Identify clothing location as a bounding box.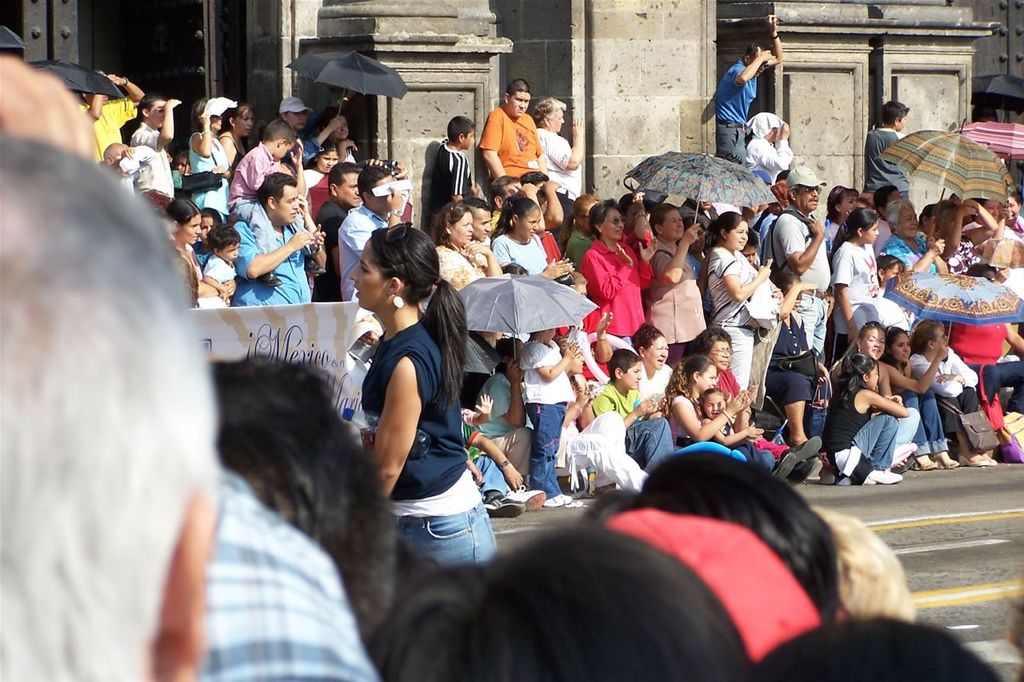
bbox=[641, 234, 700, 371].
